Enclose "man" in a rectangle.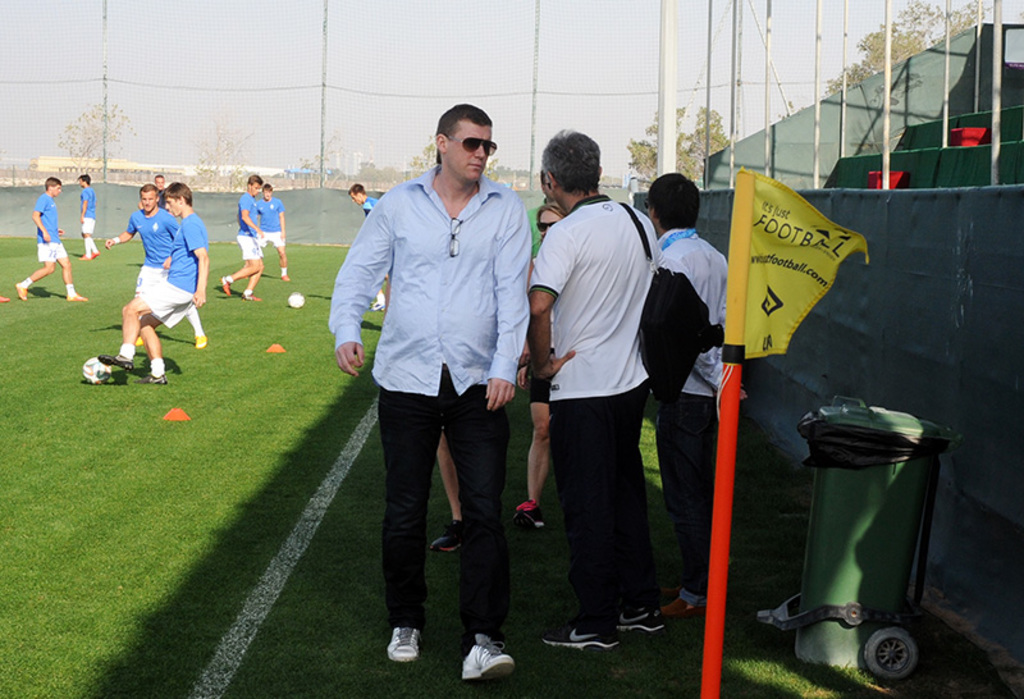
crop(220, 172, 270, 298).
